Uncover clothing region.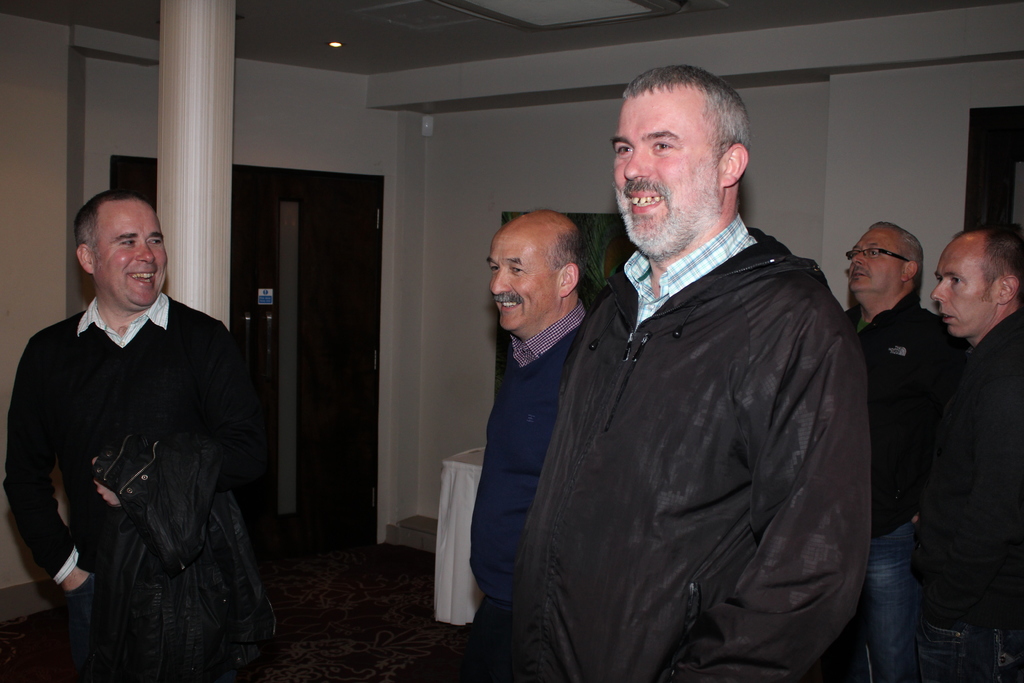
Uncovered: Rect(844, 291, 961, 680).
